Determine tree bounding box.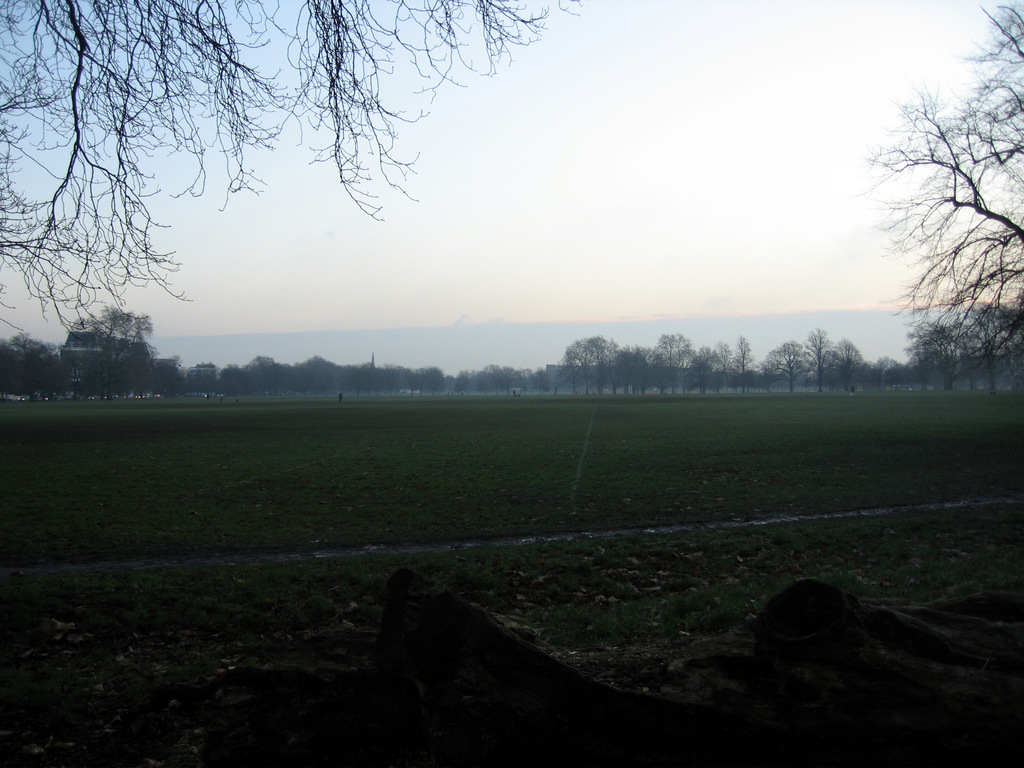
Determined: x1=691 y1=348 x2=720 y2=396.
